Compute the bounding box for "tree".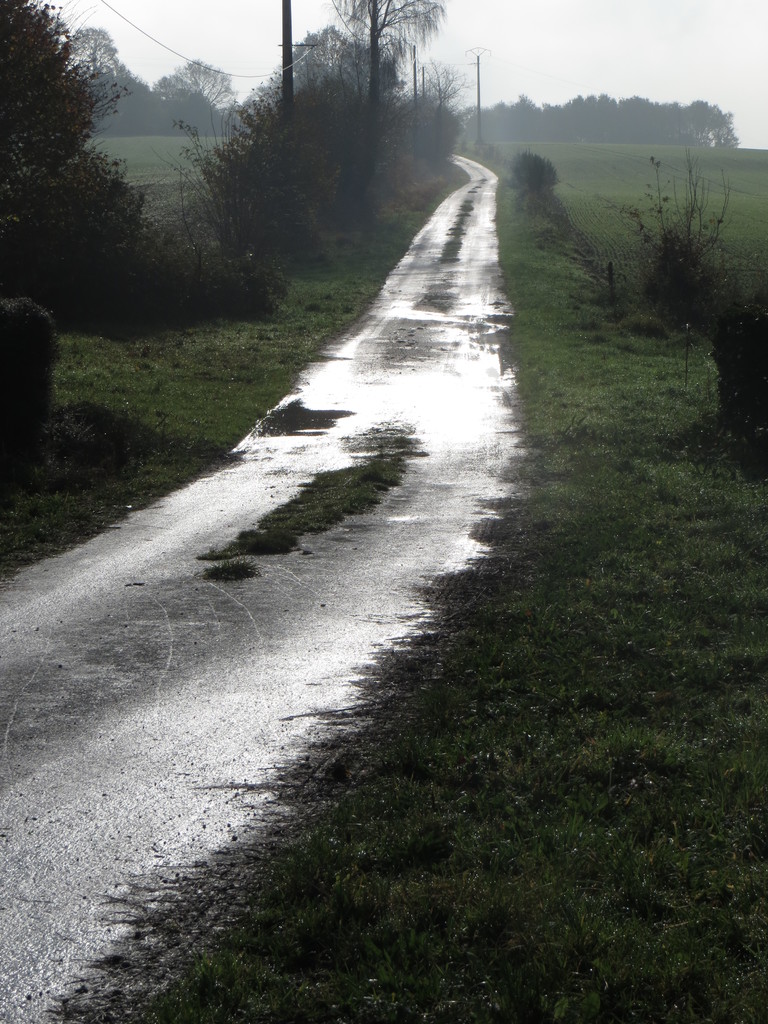
x1=72, y1=22, x2=132, y2=131.
